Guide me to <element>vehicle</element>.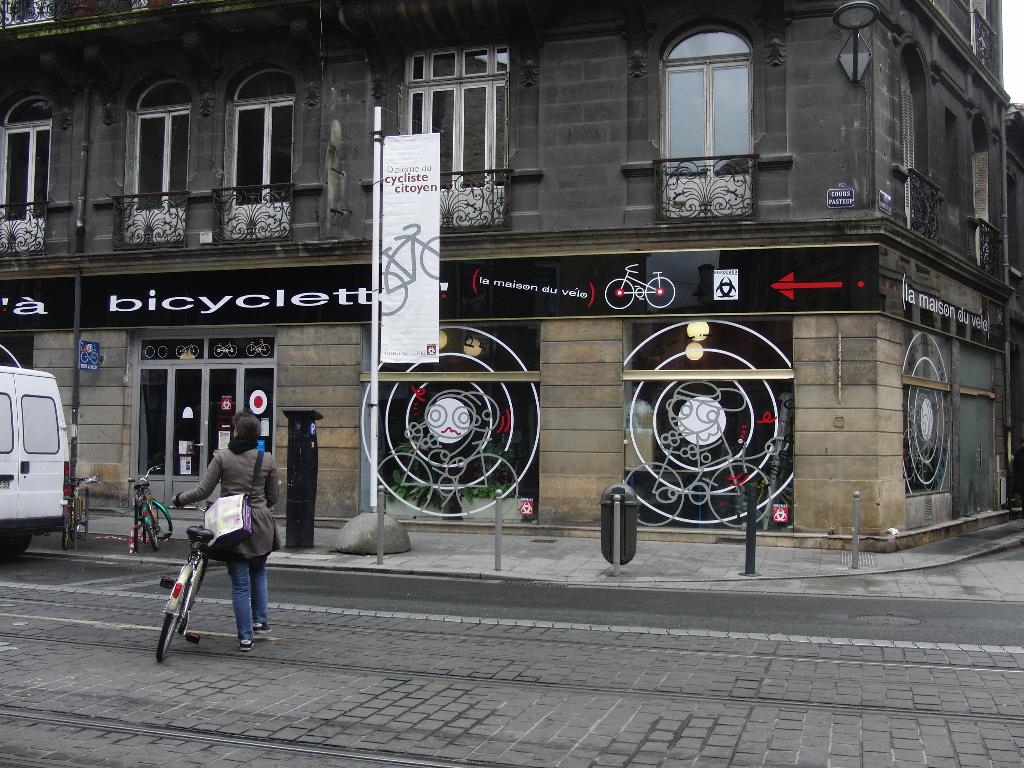
Guidance: Rect(127, 463, 178, 554).
